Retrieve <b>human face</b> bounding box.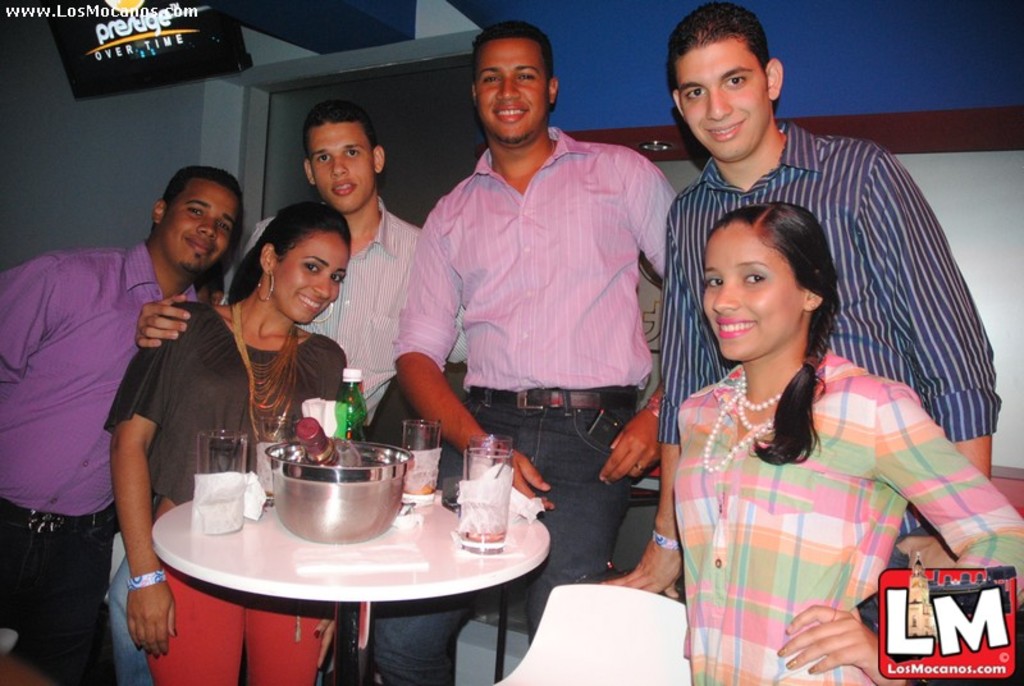
Bounding box: x1=274 y1=225 x2=344 y2=328.
